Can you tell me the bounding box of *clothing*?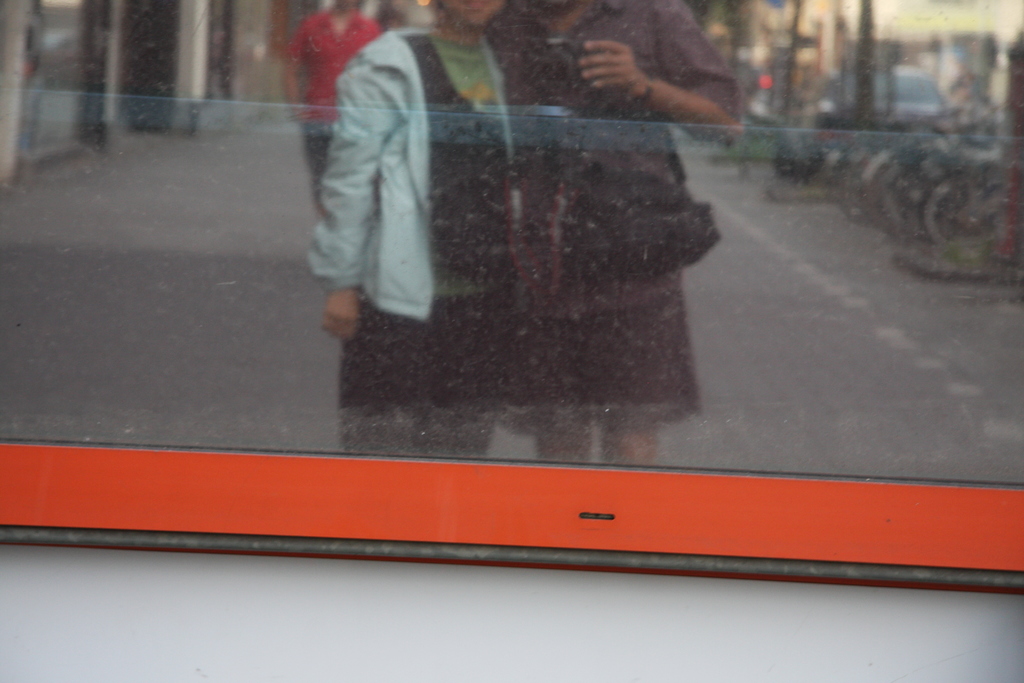
pyautogui.locateOnScreen(307, 25, 541, 450).
